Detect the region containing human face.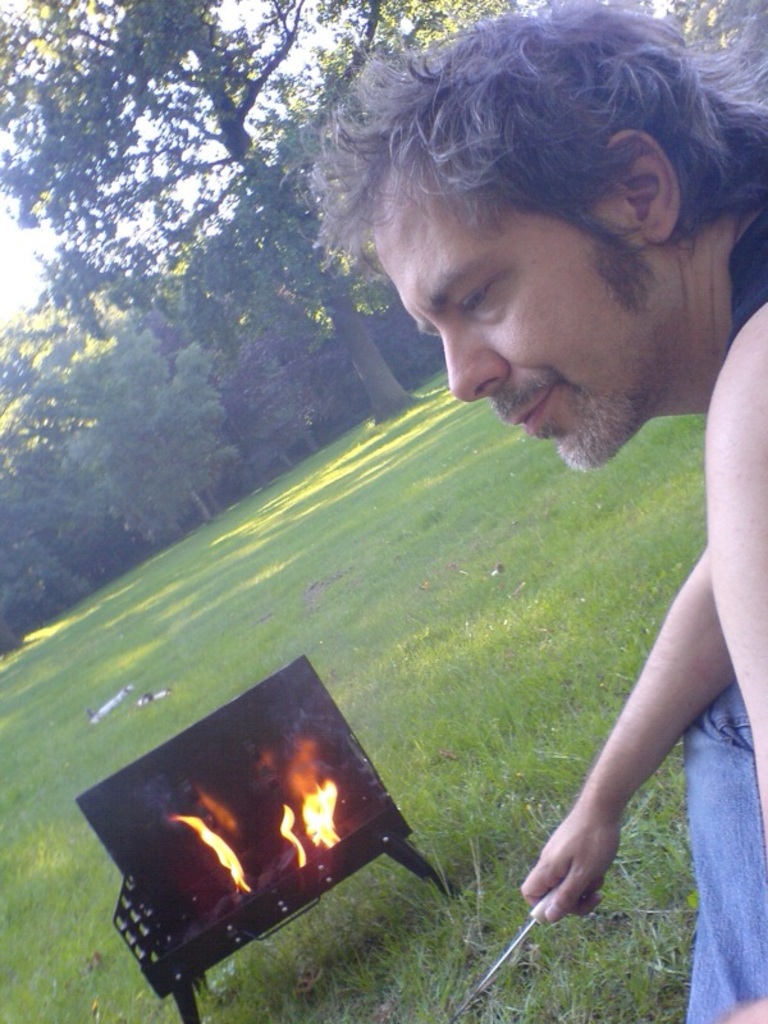
x1=370 y1=169 x2=639 y2=474.
